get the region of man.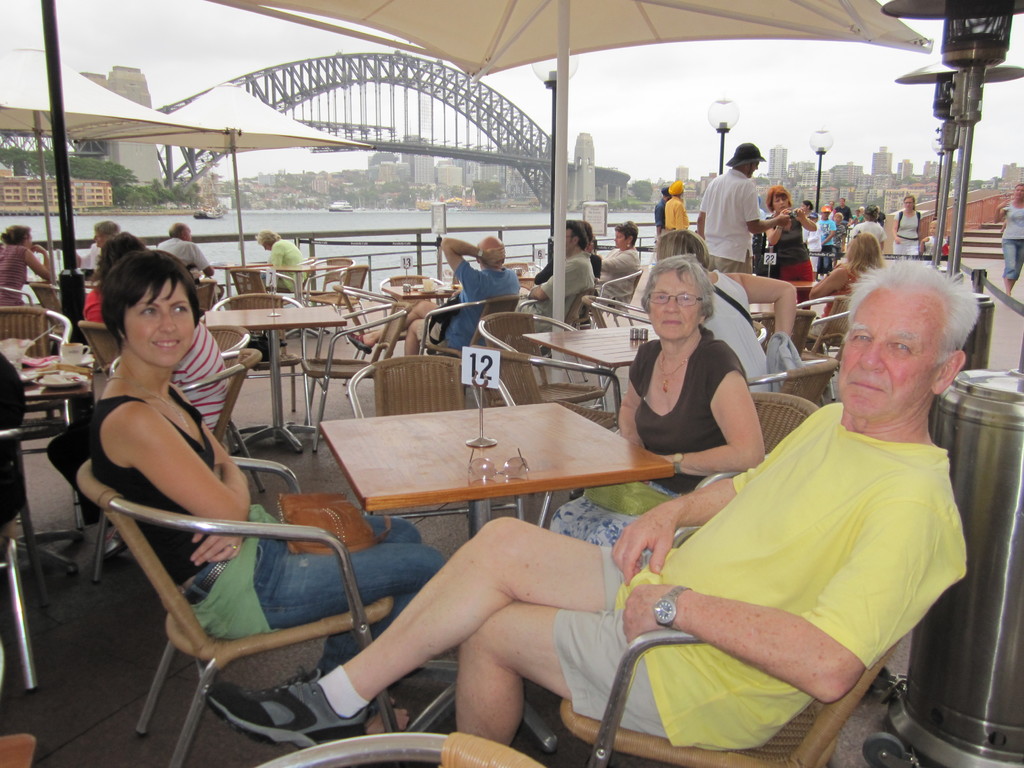
693/141/792/266.
